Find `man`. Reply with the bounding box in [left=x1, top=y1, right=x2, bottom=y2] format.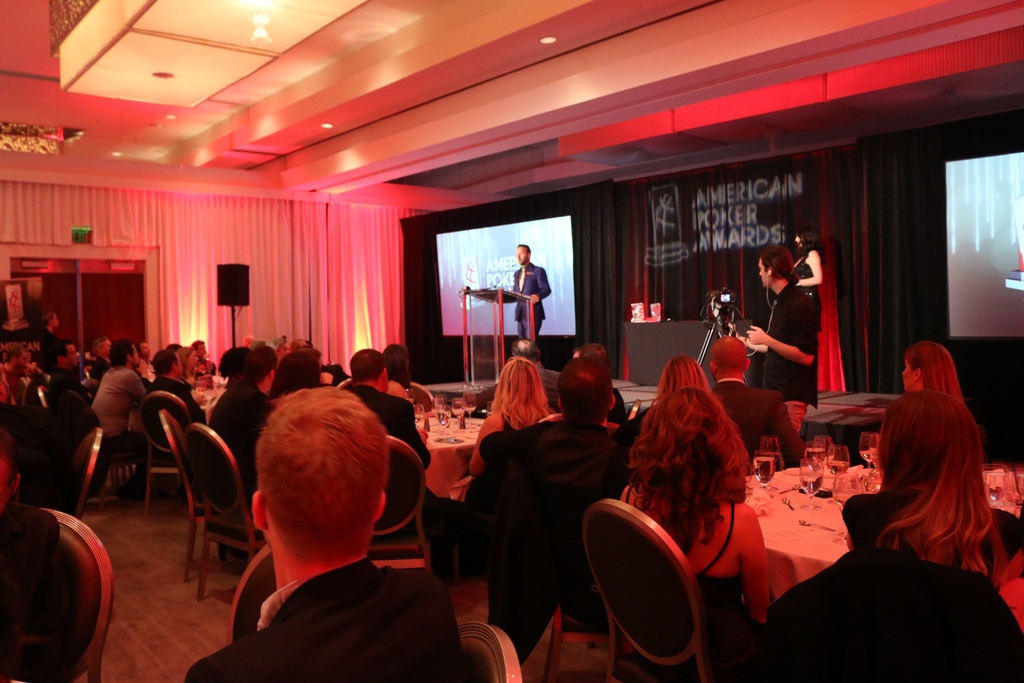
[left=706, top=338, right=804, bottom=460].
